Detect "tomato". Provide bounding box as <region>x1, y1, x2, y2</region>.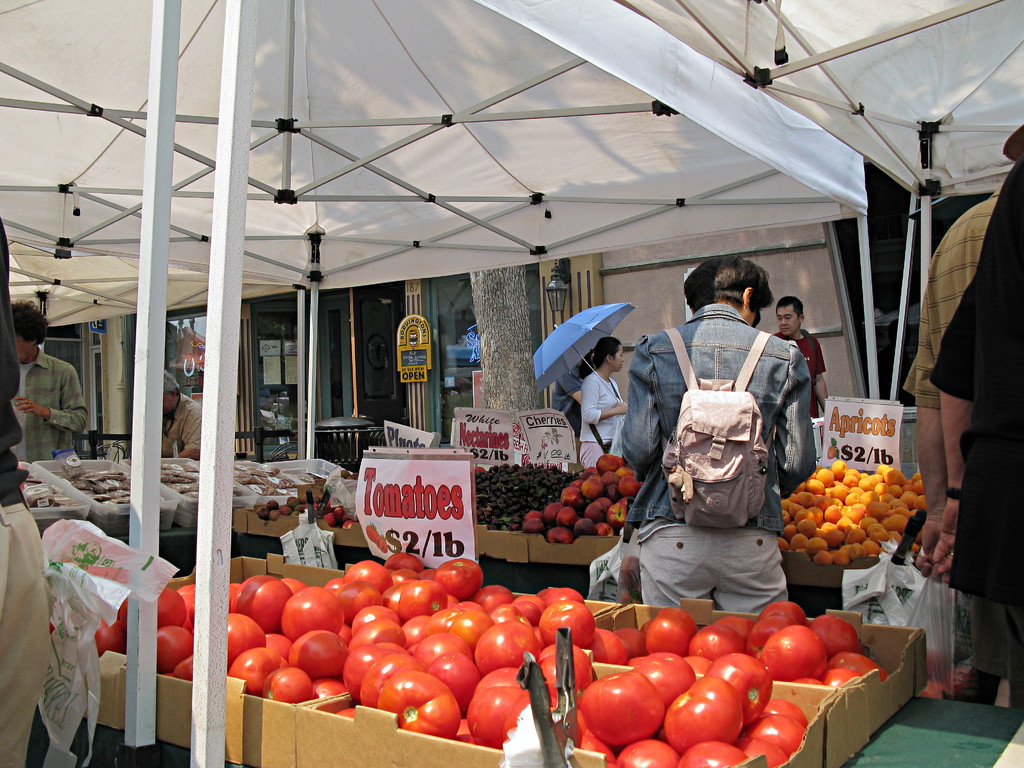
<region>520, 602, 543, 621</region>.
